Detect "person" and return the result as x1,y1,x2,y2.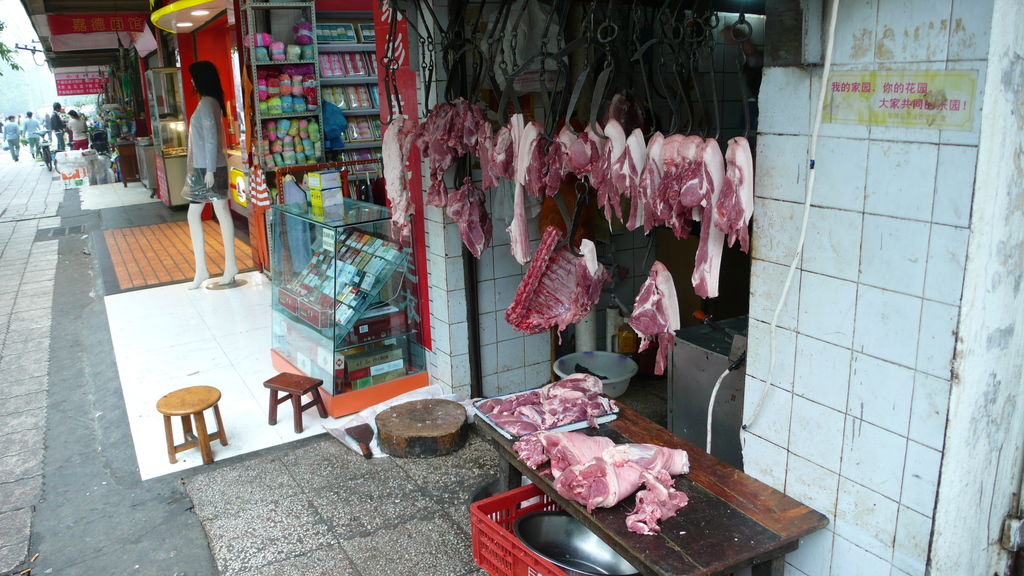
172,39,233,285.
